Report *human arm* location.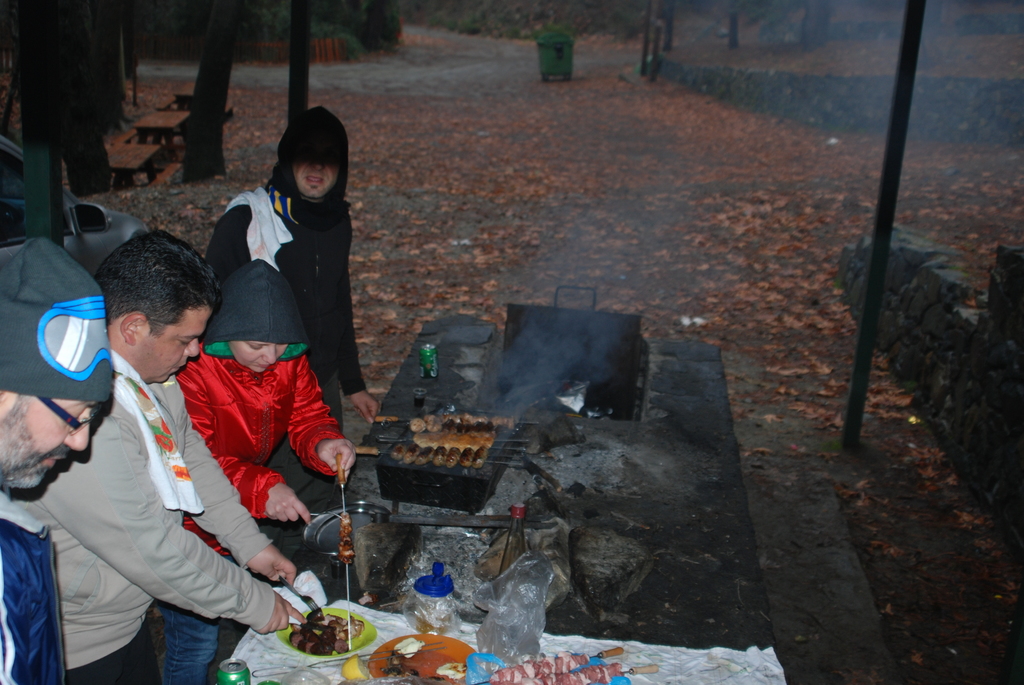
Report: l=180, t=411, r=299, b=592.
